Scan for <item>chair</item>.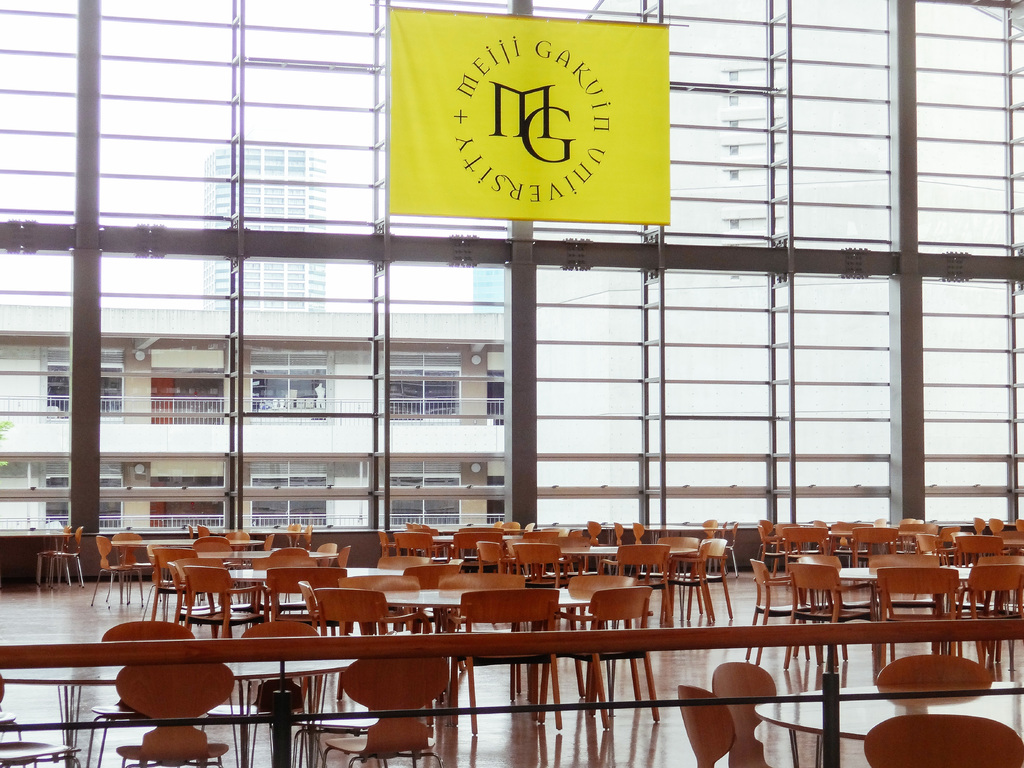
Scan result: region(674, 684, 735, 767).
